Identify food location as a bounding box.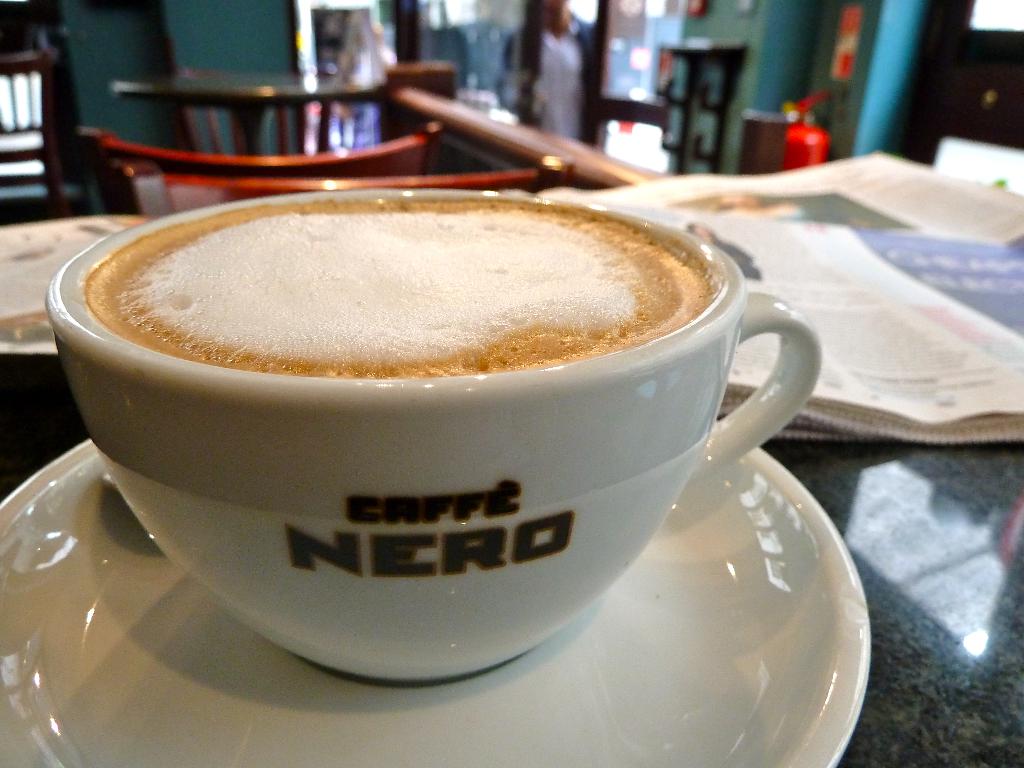
l=65, t=182, r=716, b=404.
